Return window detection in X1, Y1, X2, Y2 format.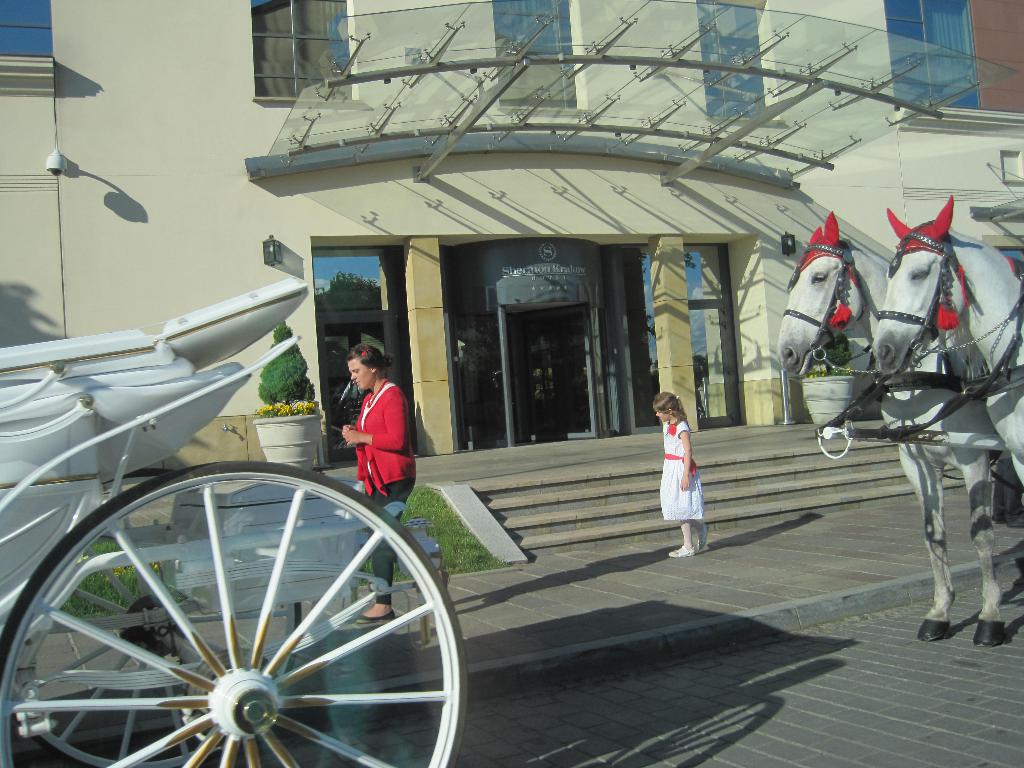
886, 0, 984, 111.
